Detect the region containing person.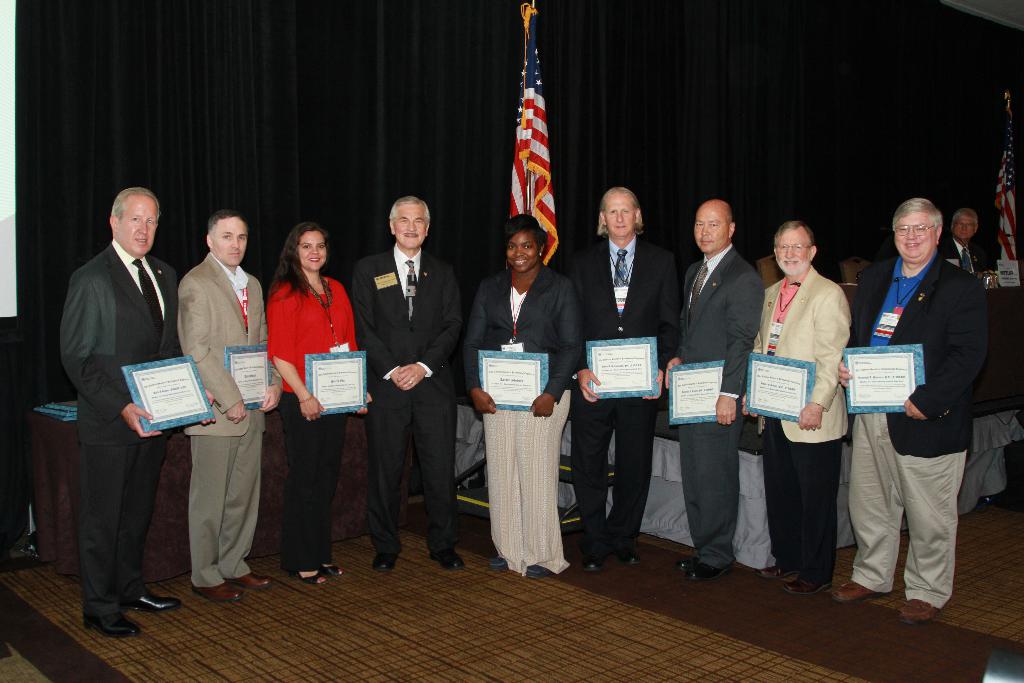
region(841, 194, 985, 624).
